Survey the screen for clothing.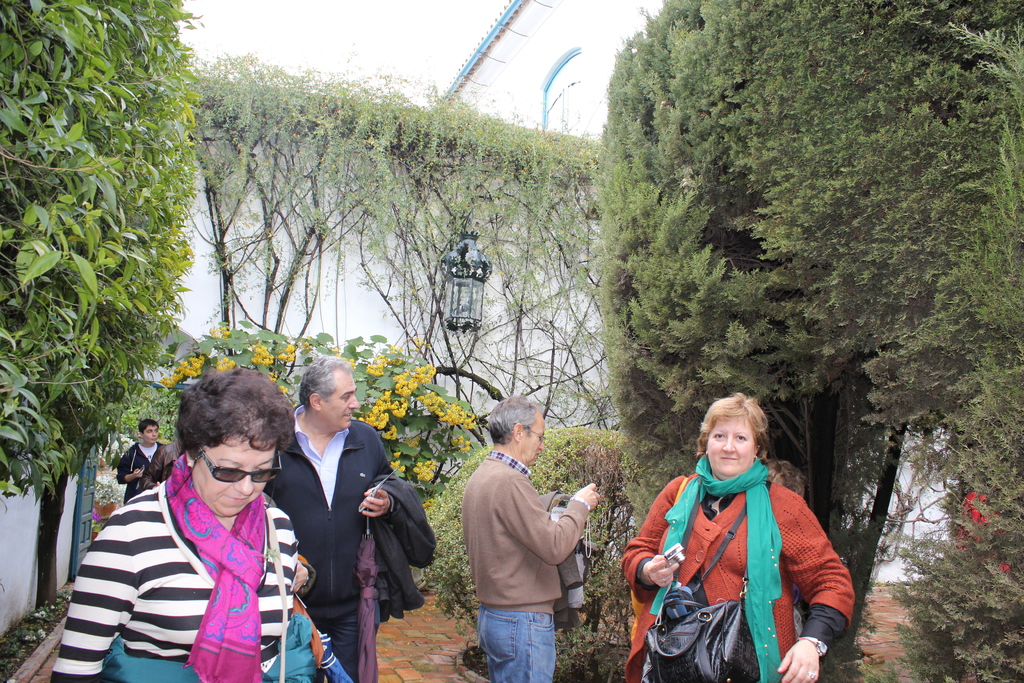
Survey found: (348, 532, 371, 682).
